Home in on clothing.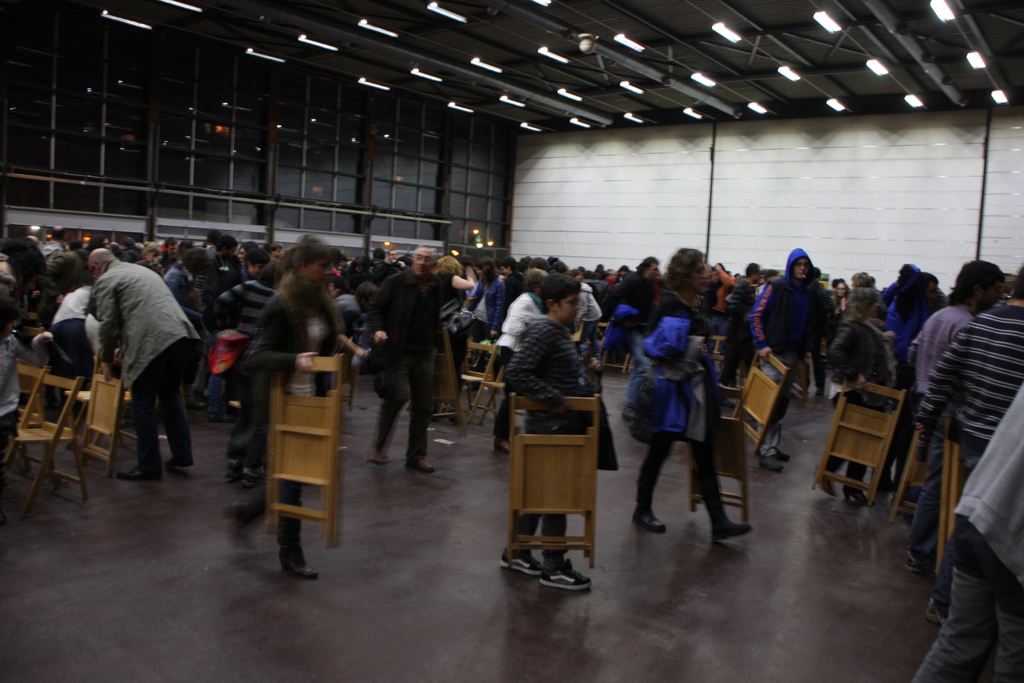
Homed in at box(0, 282, 42, 340).
